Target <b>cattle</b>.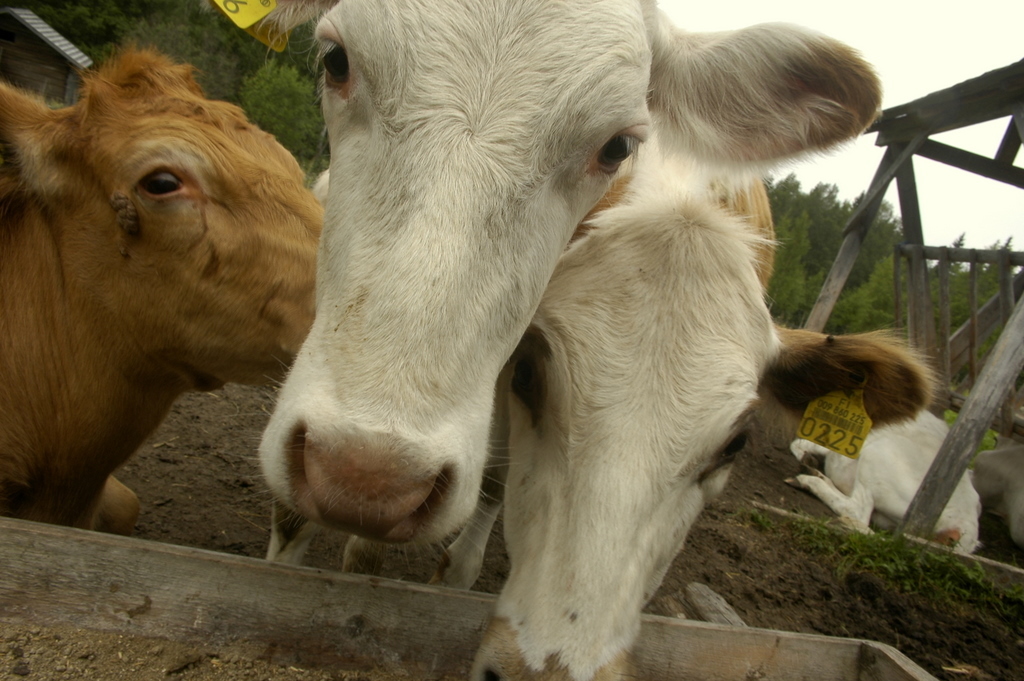
Target region: <box>783,422,978,553</box>.
